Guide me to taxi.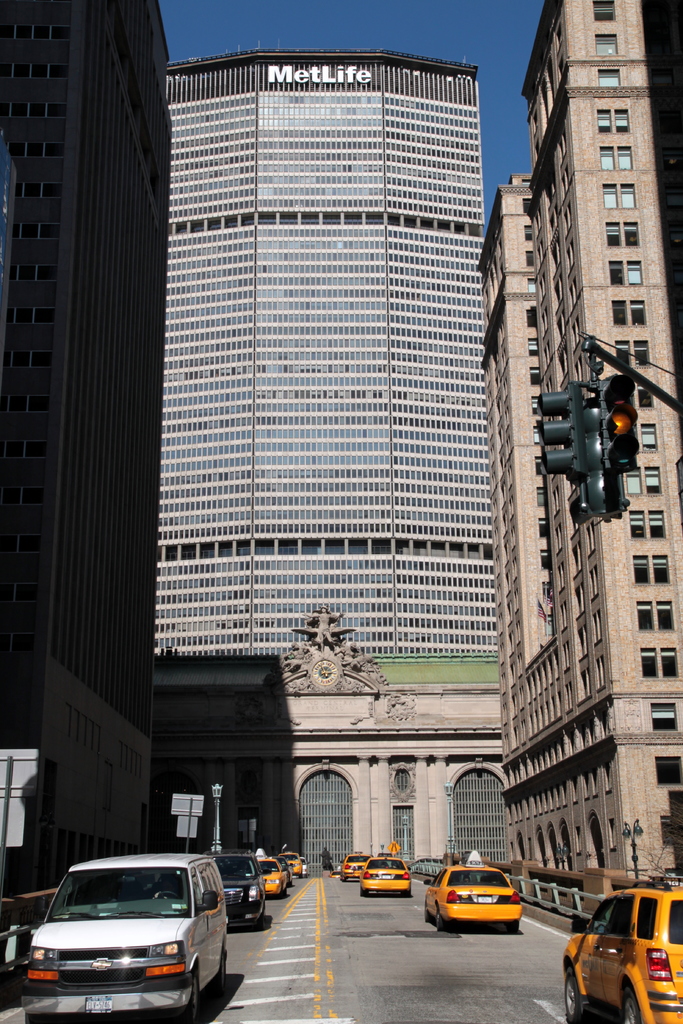
Guidance: [left=358, top=856, right=413, bottom=897].
